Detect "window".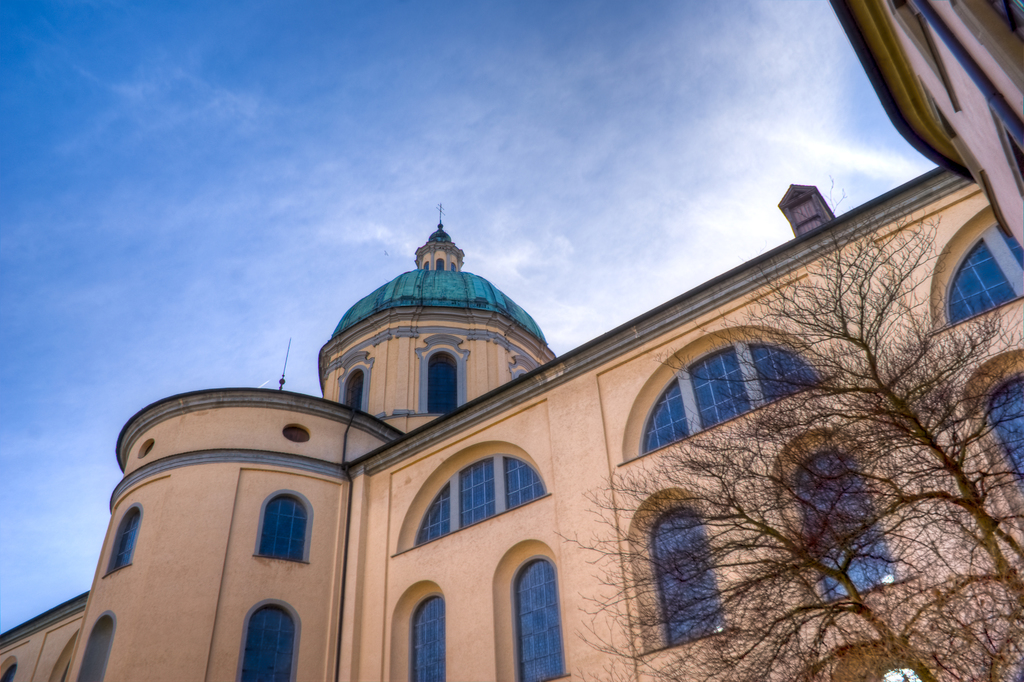
Detected at locate(387, 444, 555, 556).
